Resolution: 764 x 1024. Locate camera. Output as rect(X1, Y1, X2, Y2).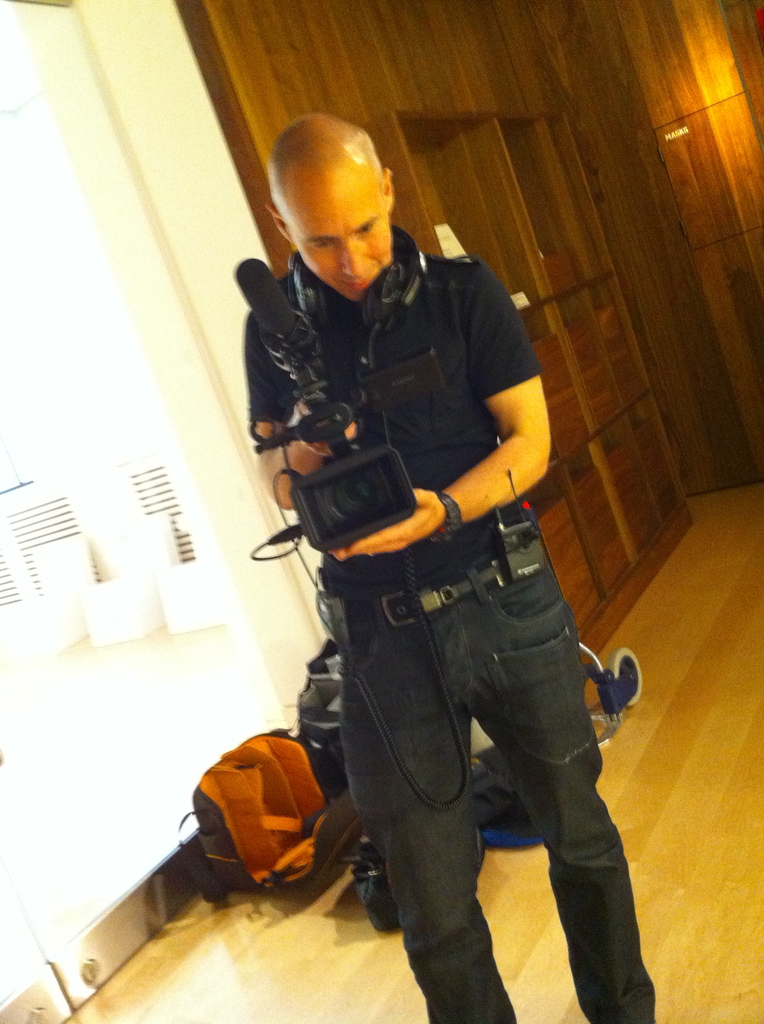
rect(232, 257, 415, 548).
